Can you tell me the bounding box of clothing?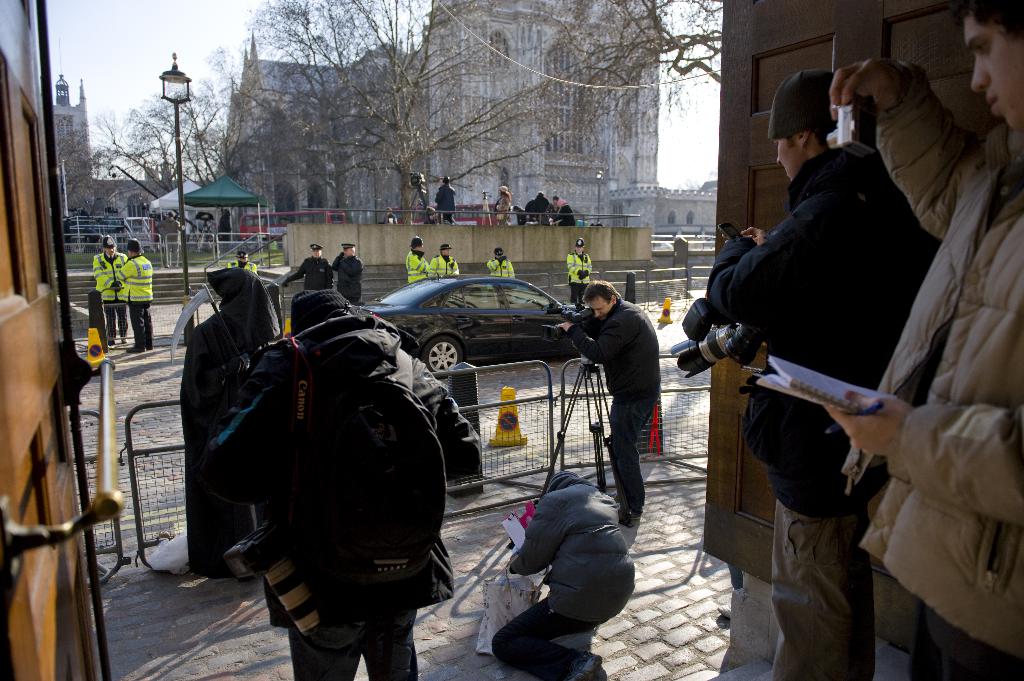
(x1=525, y1=190, x2=550, y2=221).
